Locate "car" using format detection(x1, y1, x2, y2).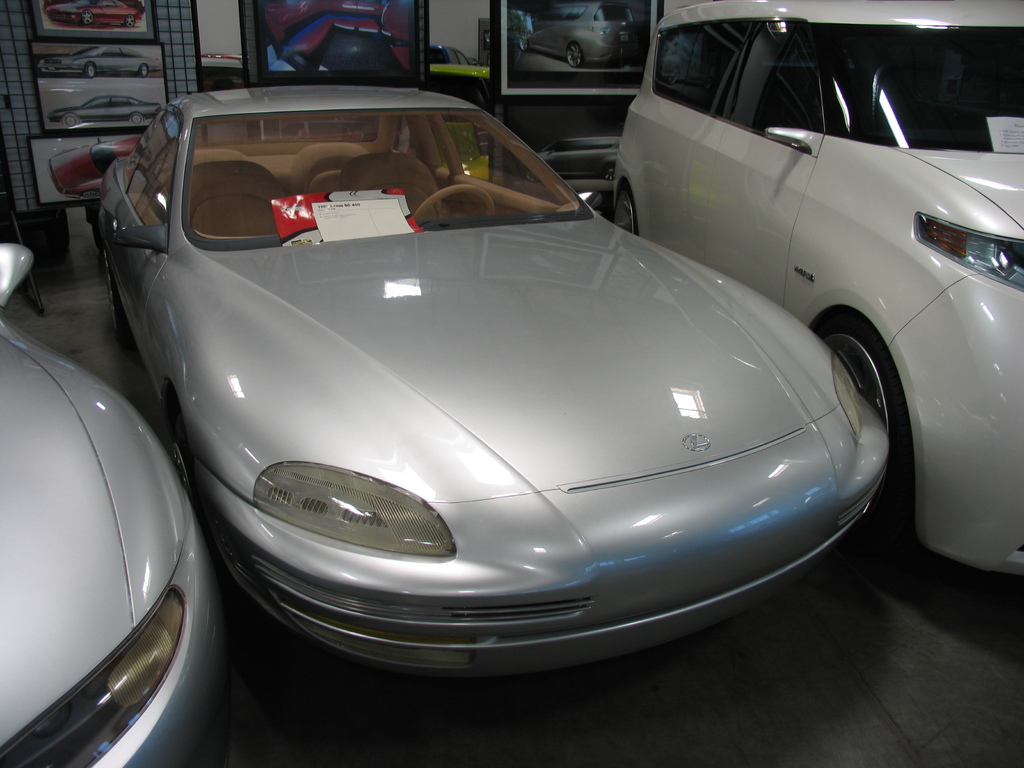
detection(0, 244, 218, 767).
